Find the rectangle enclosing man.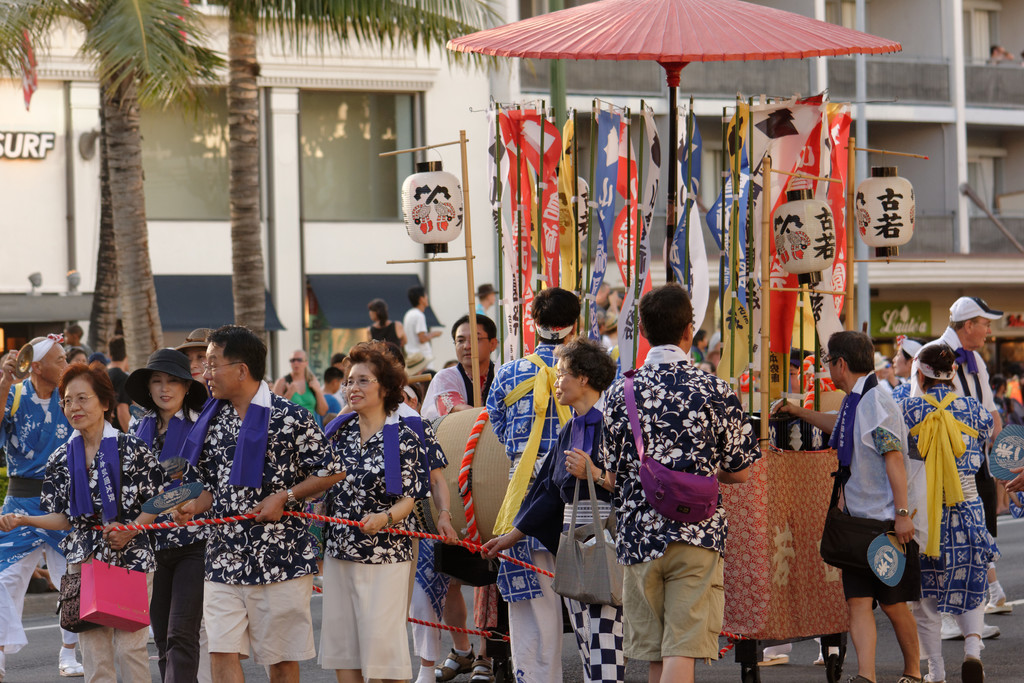
(482, 286, 580, 682).
